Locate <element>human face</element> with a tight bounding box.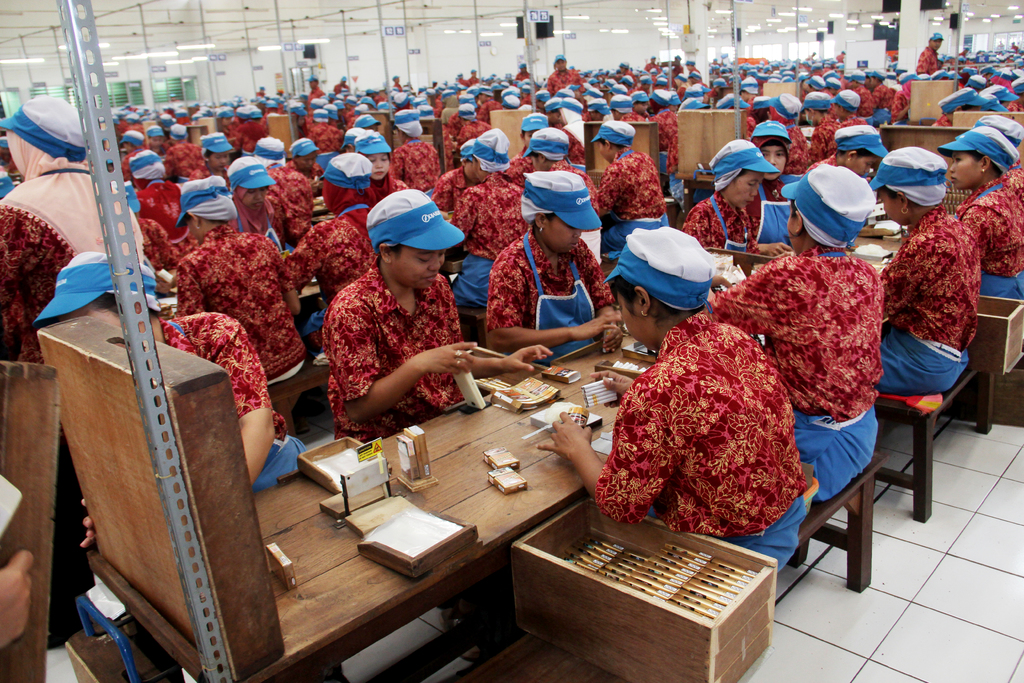
<box>367,152,393,180</box>.
